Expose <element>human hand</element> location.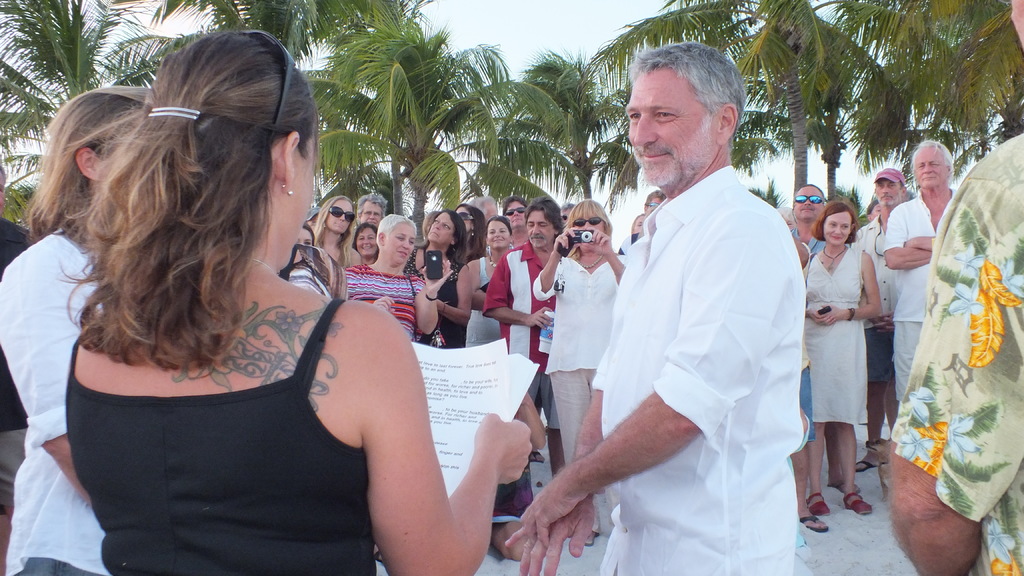
Exposed at {"x1": 468, "y1": 412, "x2": 532, "y2": 481}.
